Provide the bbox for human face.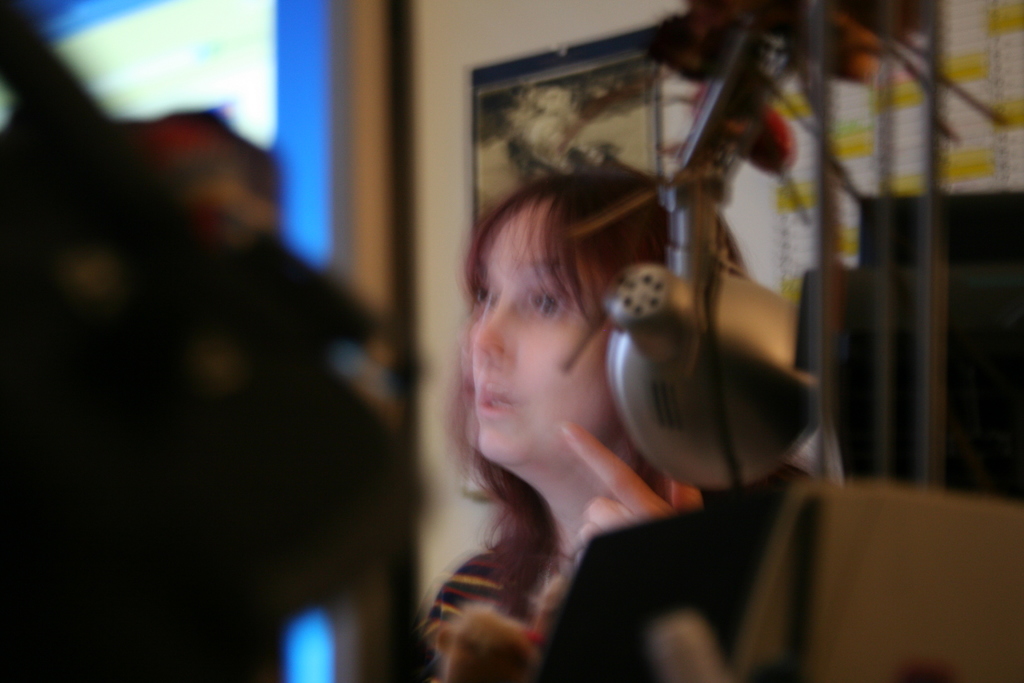
pyautogui.locateOnScreen(472, 201, 621, 469).
